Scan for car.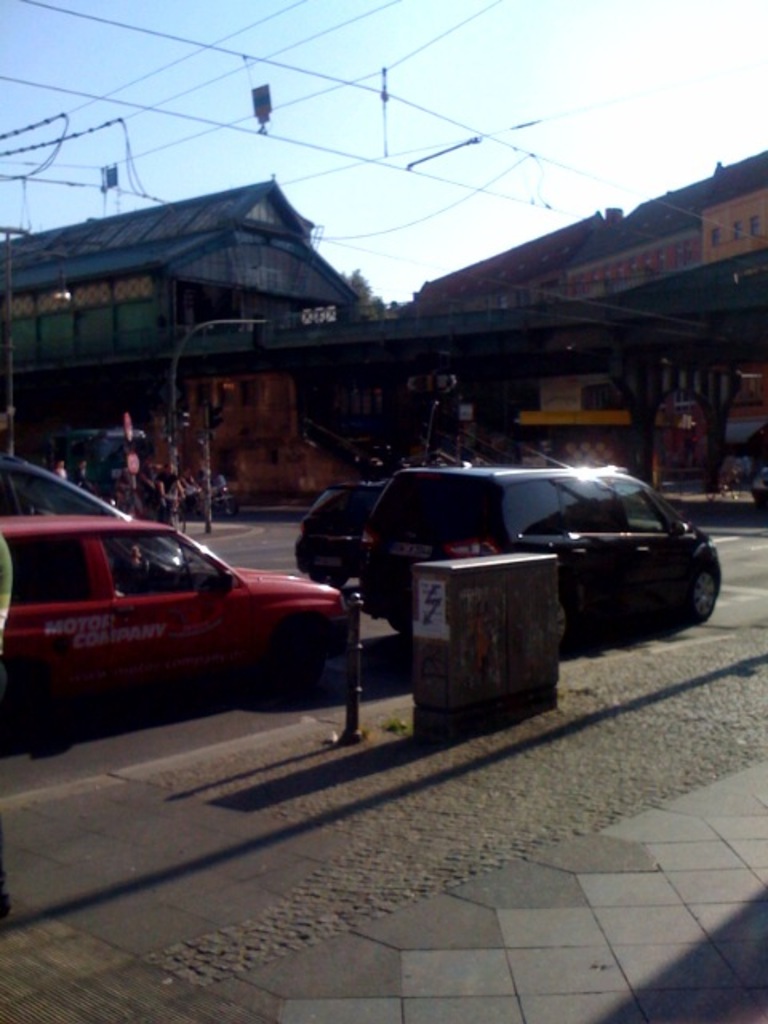
Scan result: box(0, 453, 187, 584).
